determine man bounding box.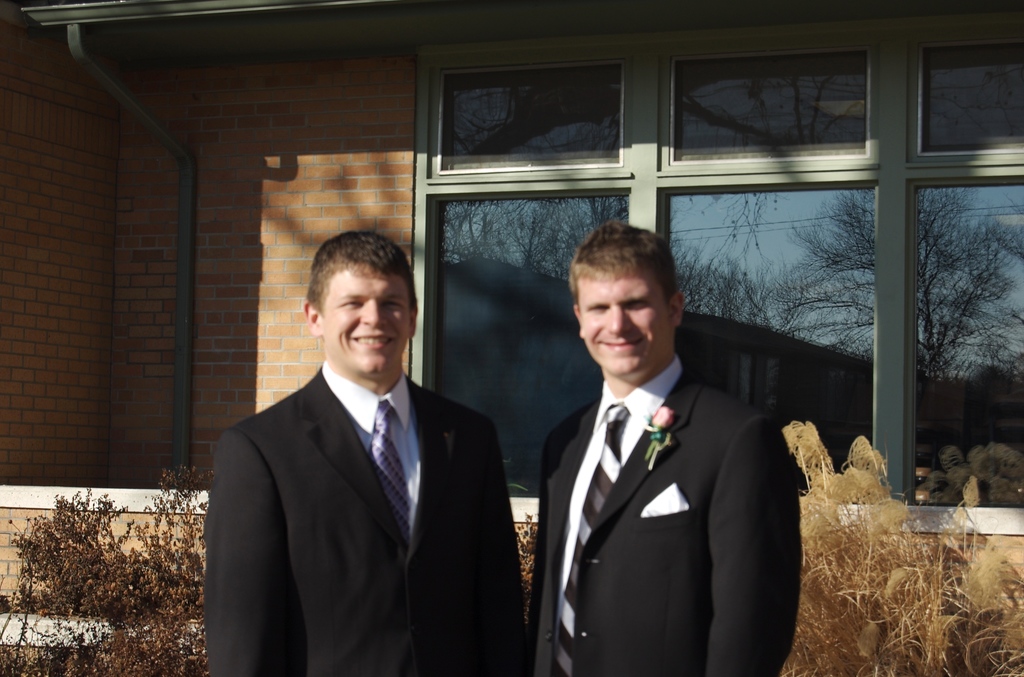
Determined: box(525, 220, 803, 676).
